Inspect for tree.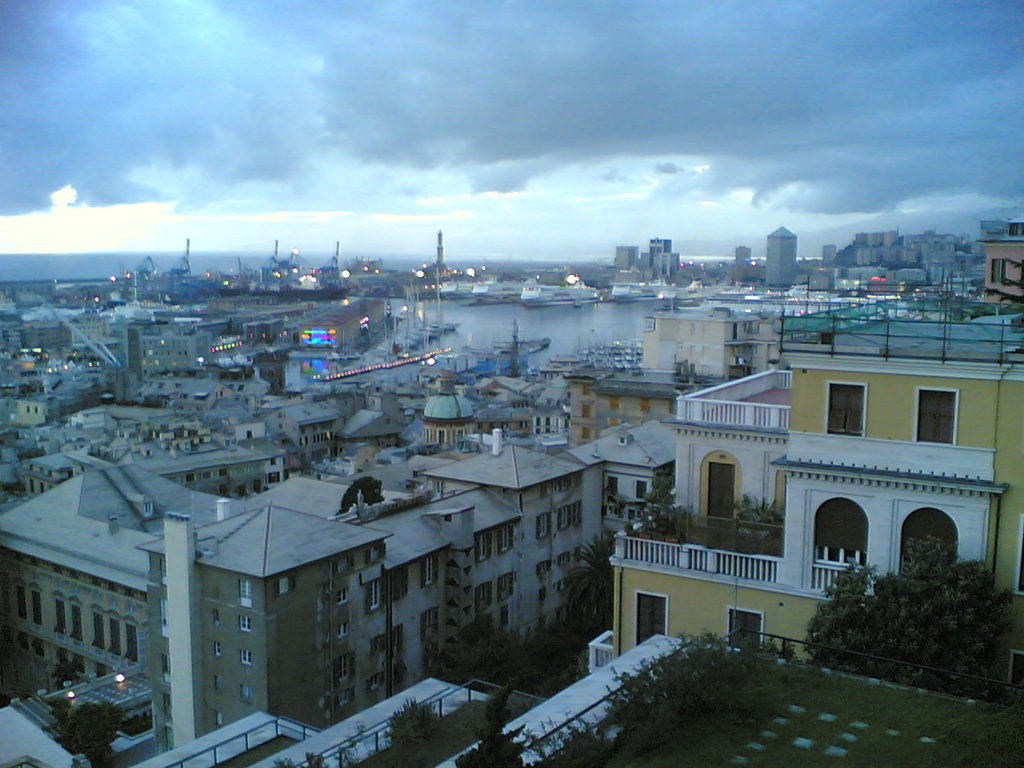
Inspection: locate(454, 698, 526, 767).
